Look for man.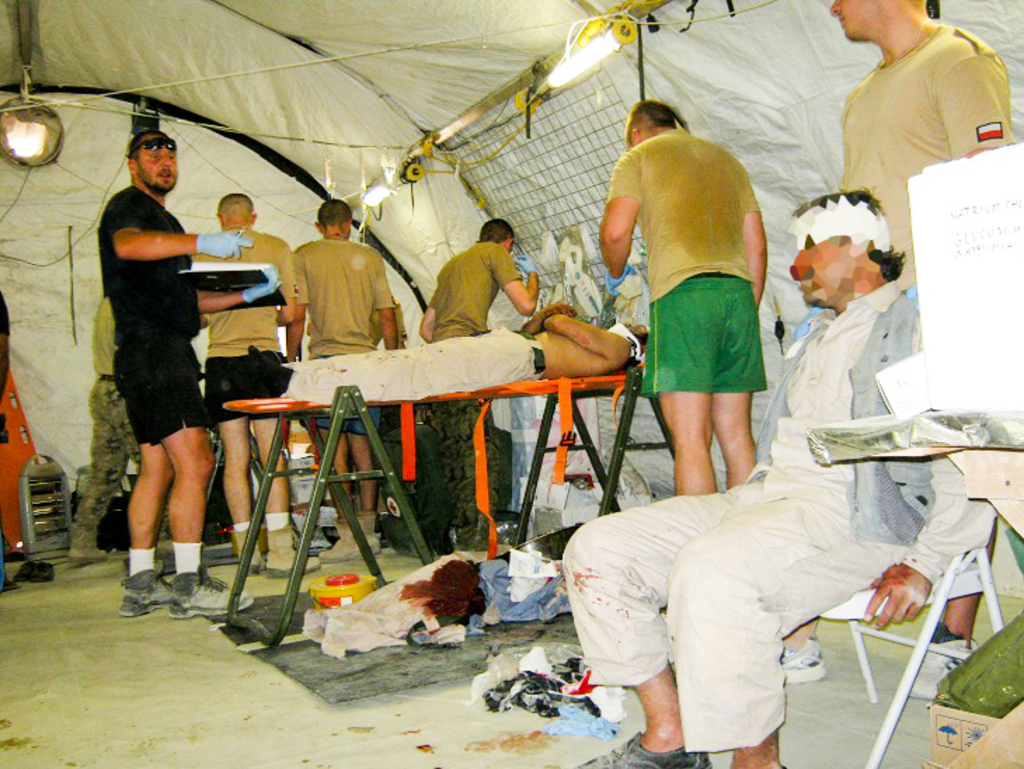
Found: [left=598, top=101, right=770, bottom=495].
